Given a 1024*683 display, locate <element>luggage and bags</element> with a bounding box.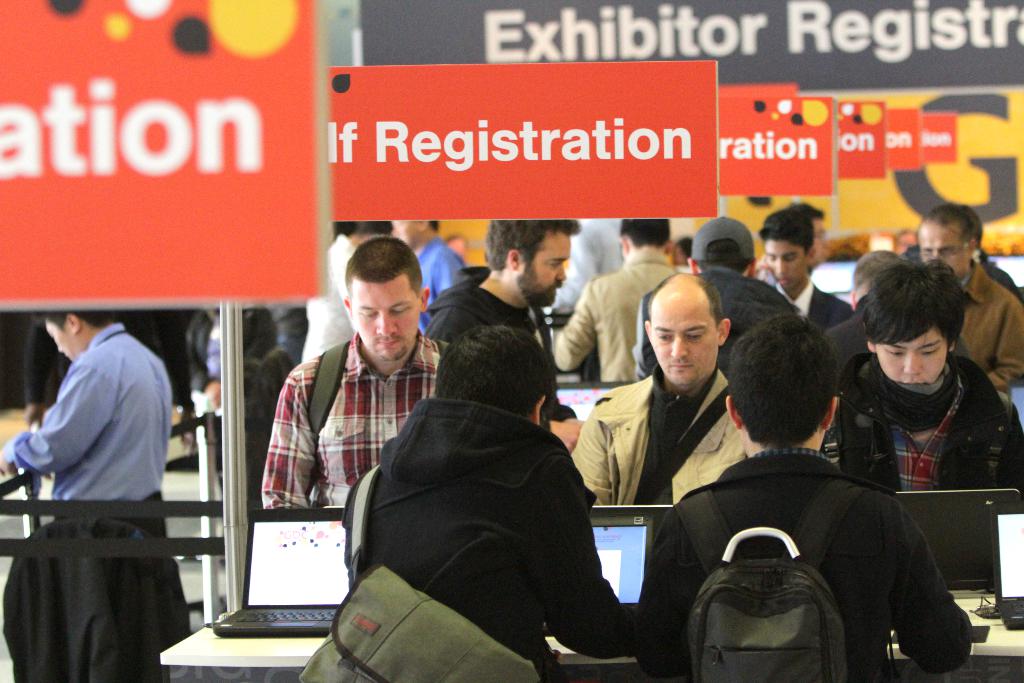
Located: bbox=[636, 383, 729, 516].
